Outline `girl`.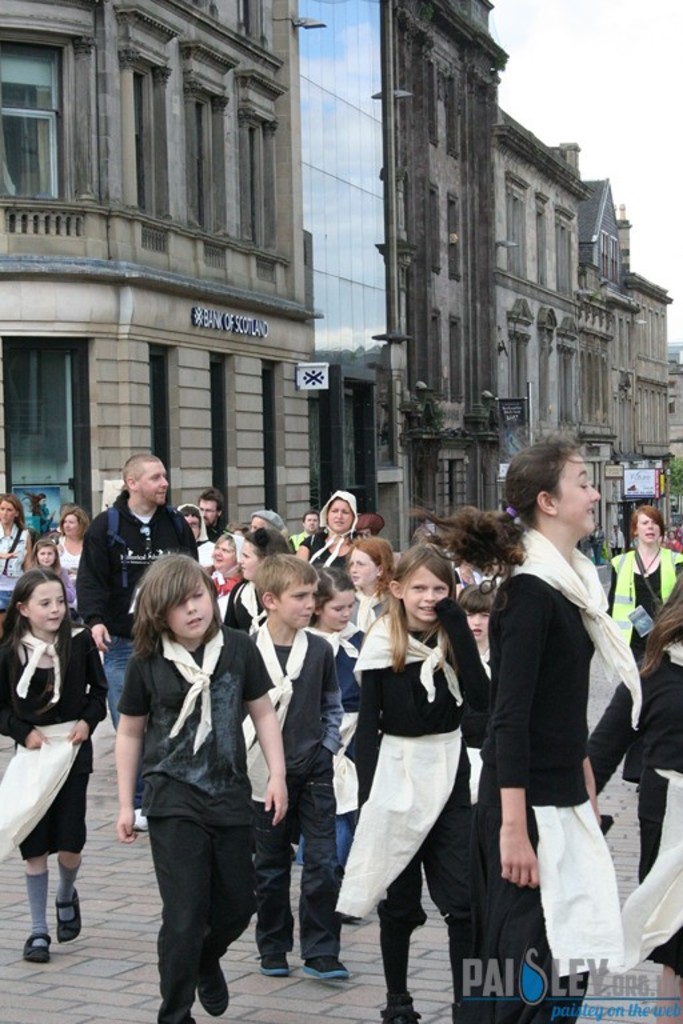
Outline: bbox=[25, 532, 56, 573].
